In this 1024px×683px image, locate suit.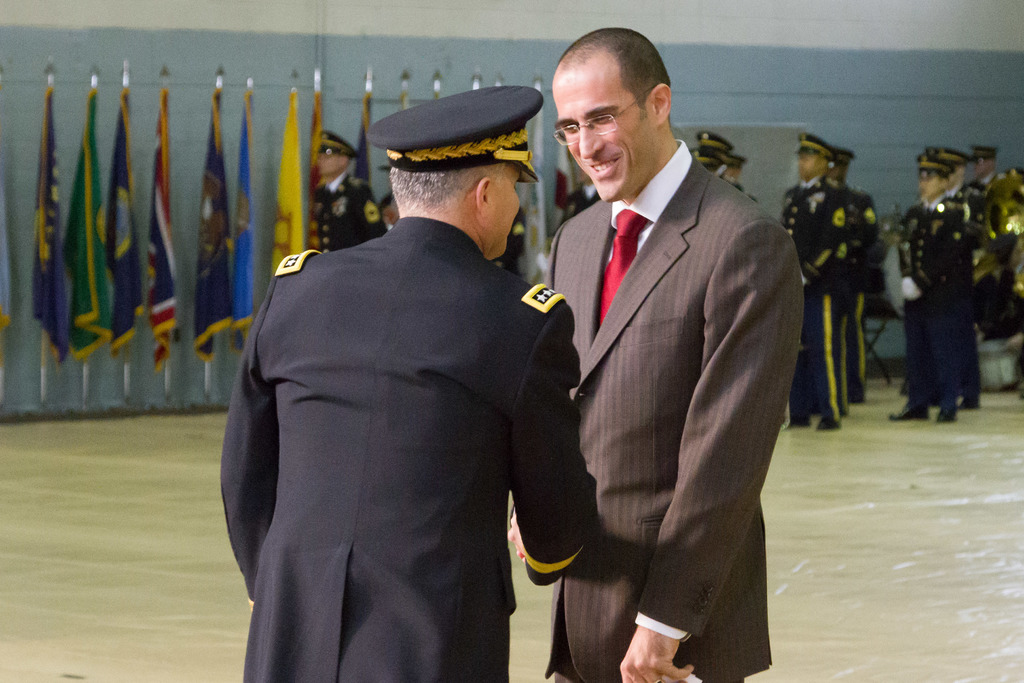
Bounding box: box(534, 35, 806, 675).
